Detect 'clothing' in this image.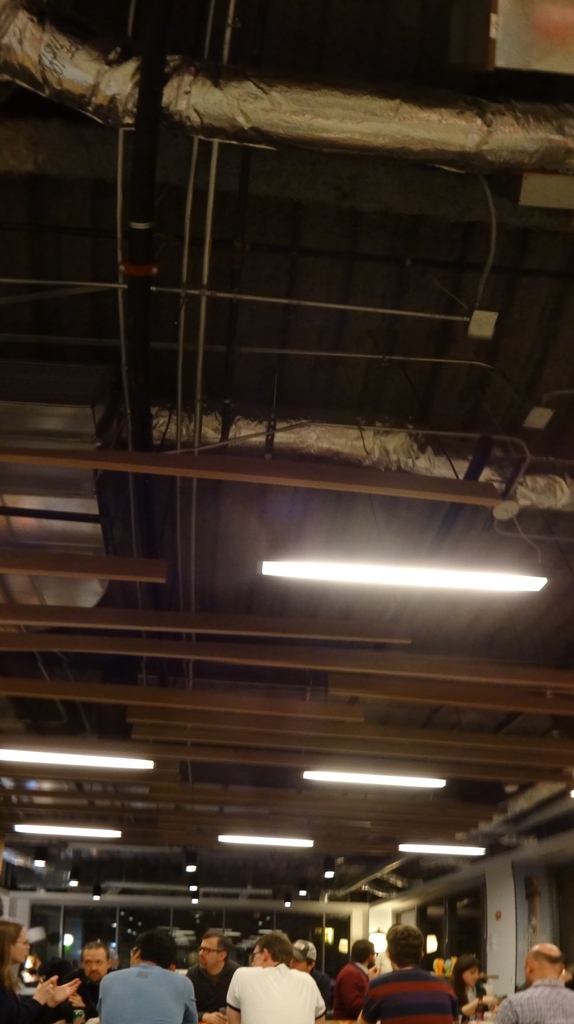
Detection: 193, 964, 234, 1021.
